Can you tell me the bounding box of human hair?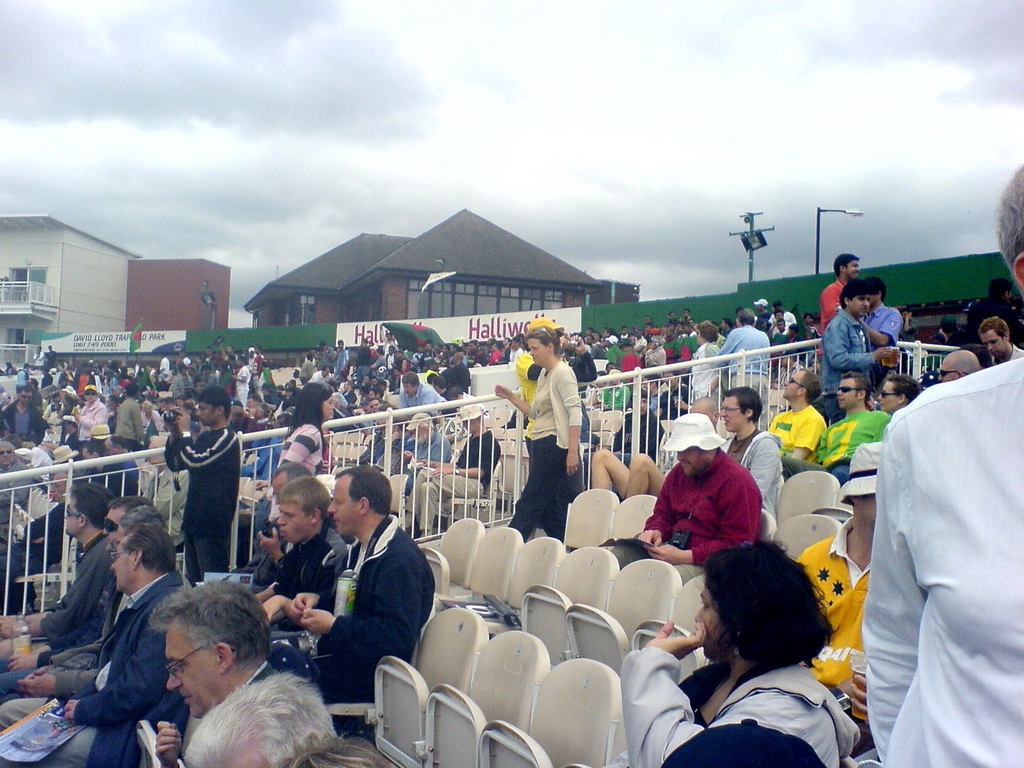
{"left": 721, "top": 383, "right": 765, "bottom": 422}.
